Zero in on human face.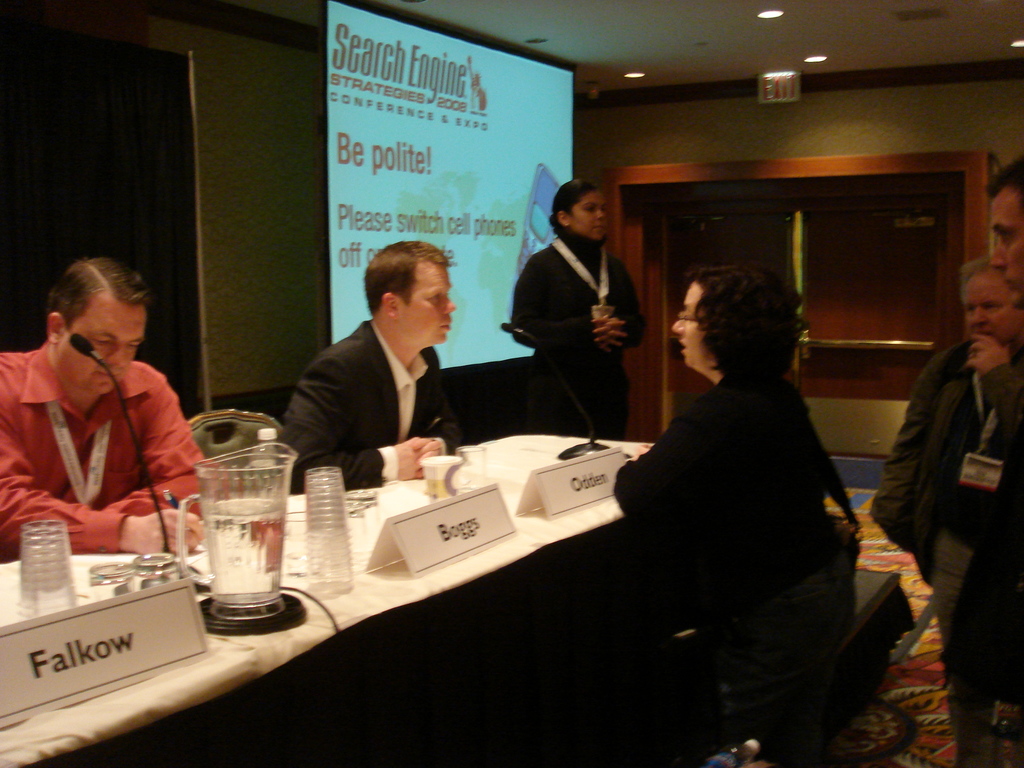
Zeroed in: [575, 195, 609, 237].
